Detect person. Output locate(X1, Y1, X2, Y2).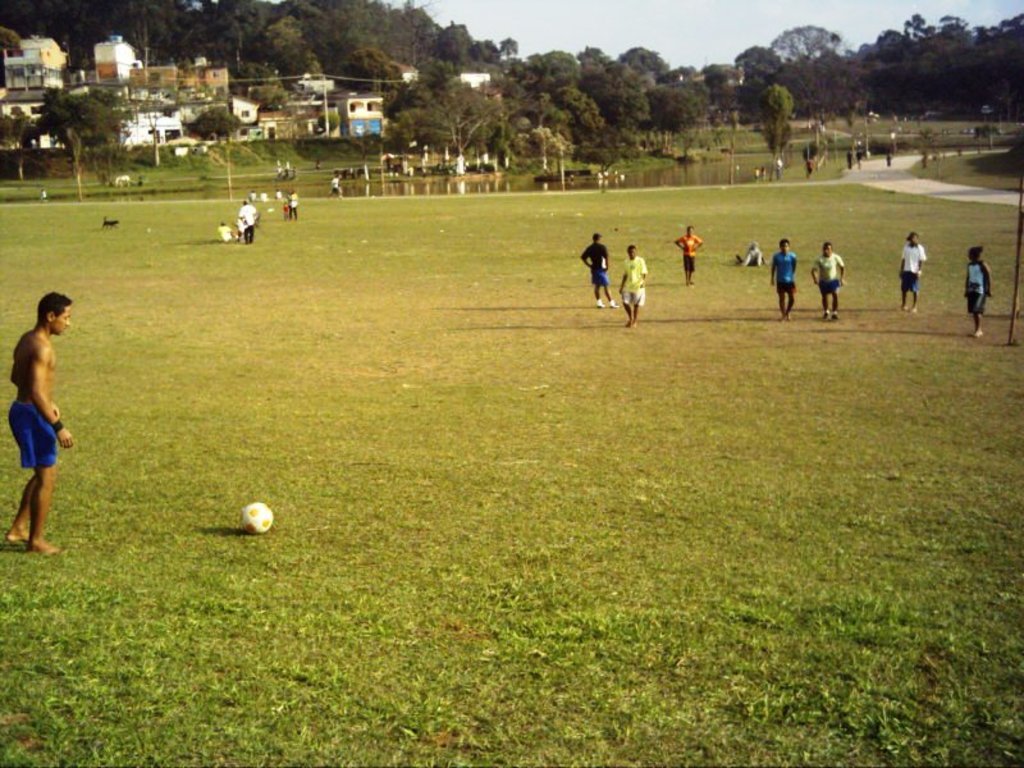
locate(672, 223, 692, 274).
